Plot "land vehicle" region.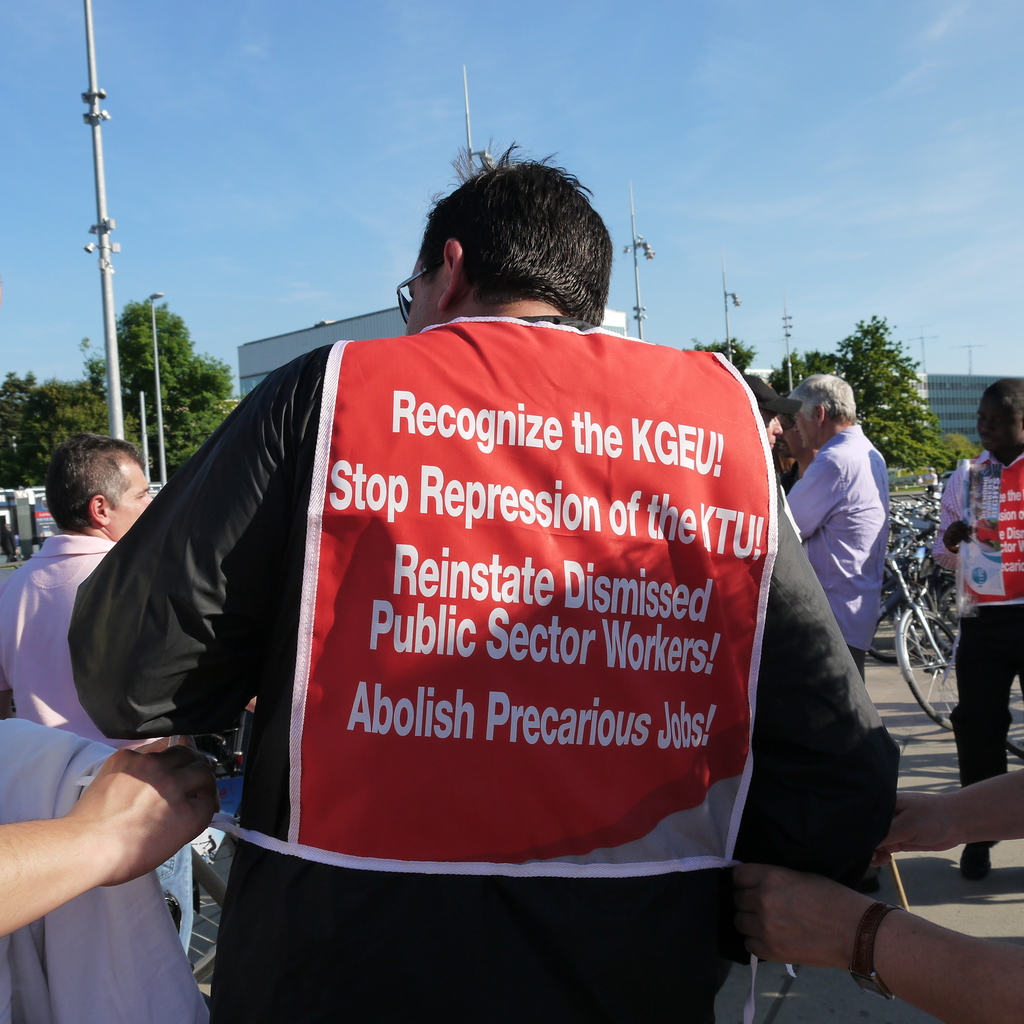
Plotted at rect(877, 539, 955, 723).
